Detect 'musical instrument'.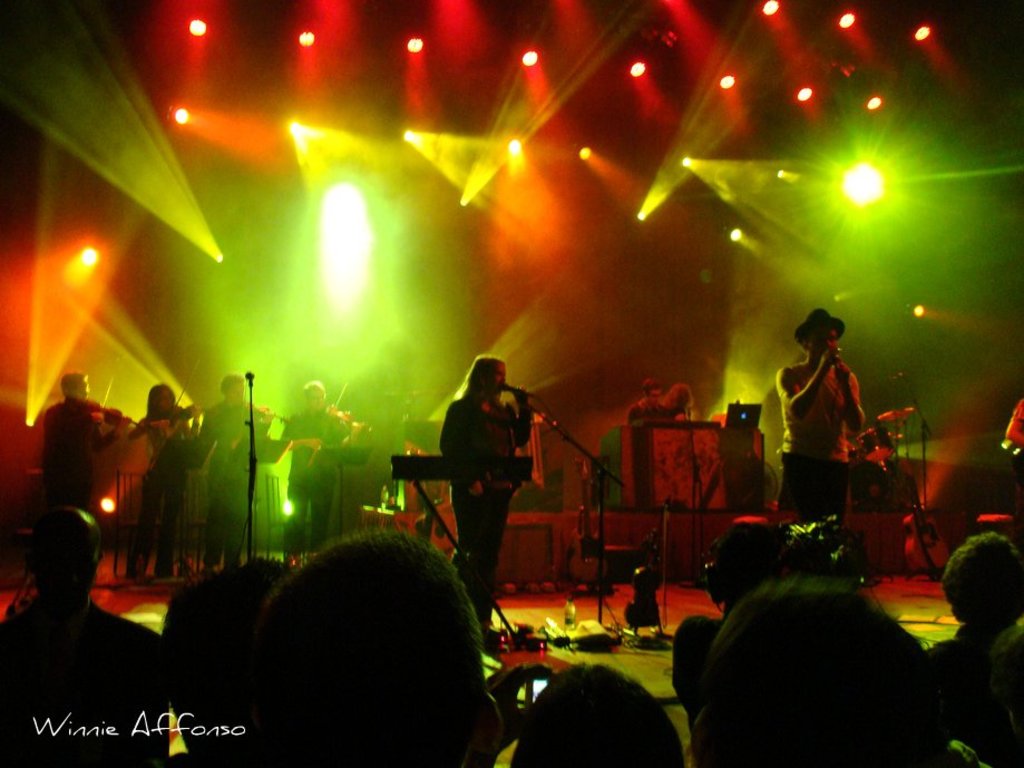
Detected at crop(855, 425, 910, 468).
